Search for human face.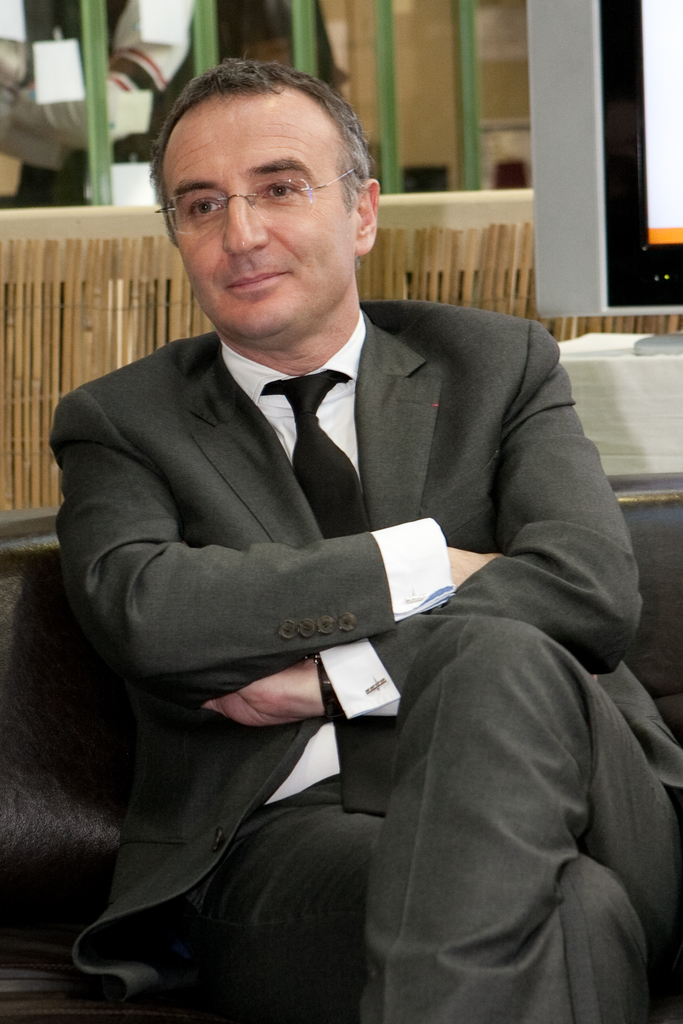
Found at [163,91,365,343].
